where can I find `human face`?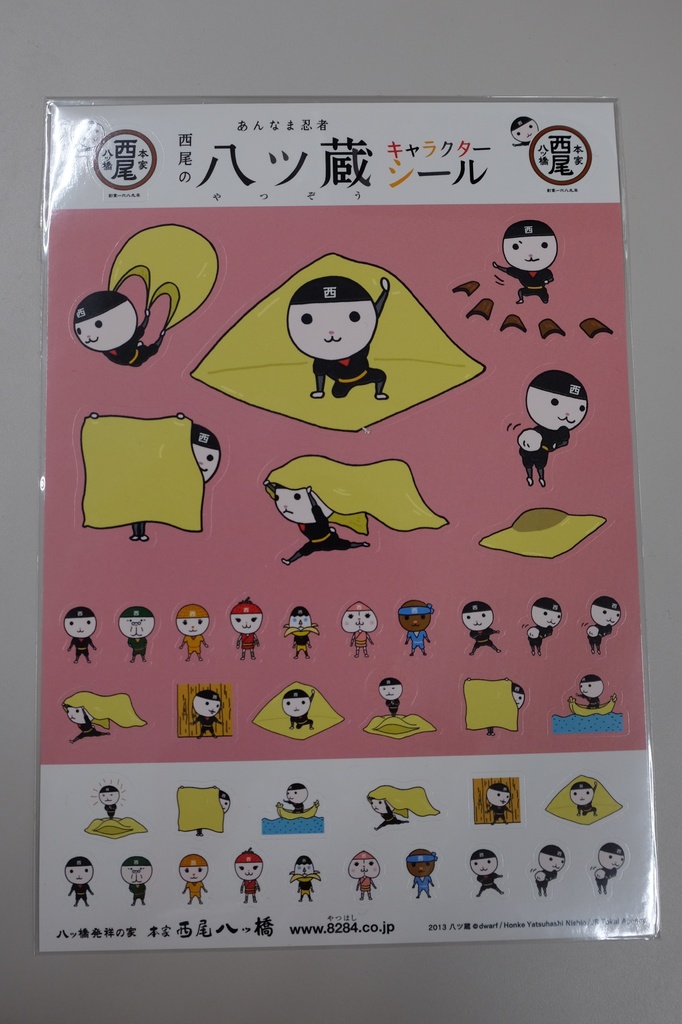
You can find it at rect(177, 614, 213, 638).
